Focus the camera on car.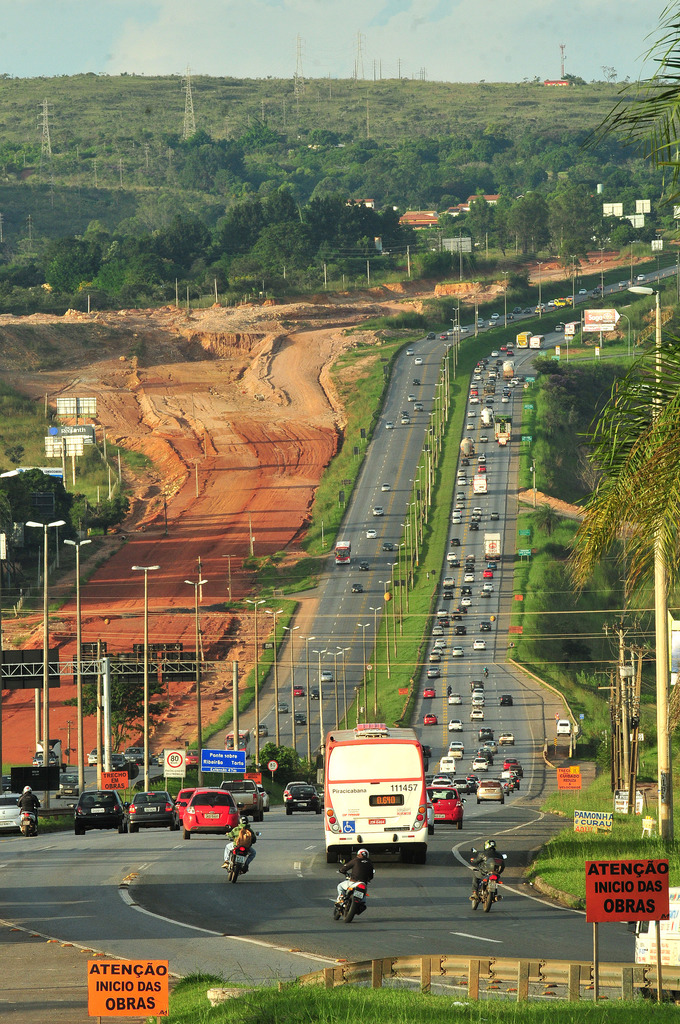
Focus region: {"left": 455, "top": 499, "right": 464, "bottom": 508}.
